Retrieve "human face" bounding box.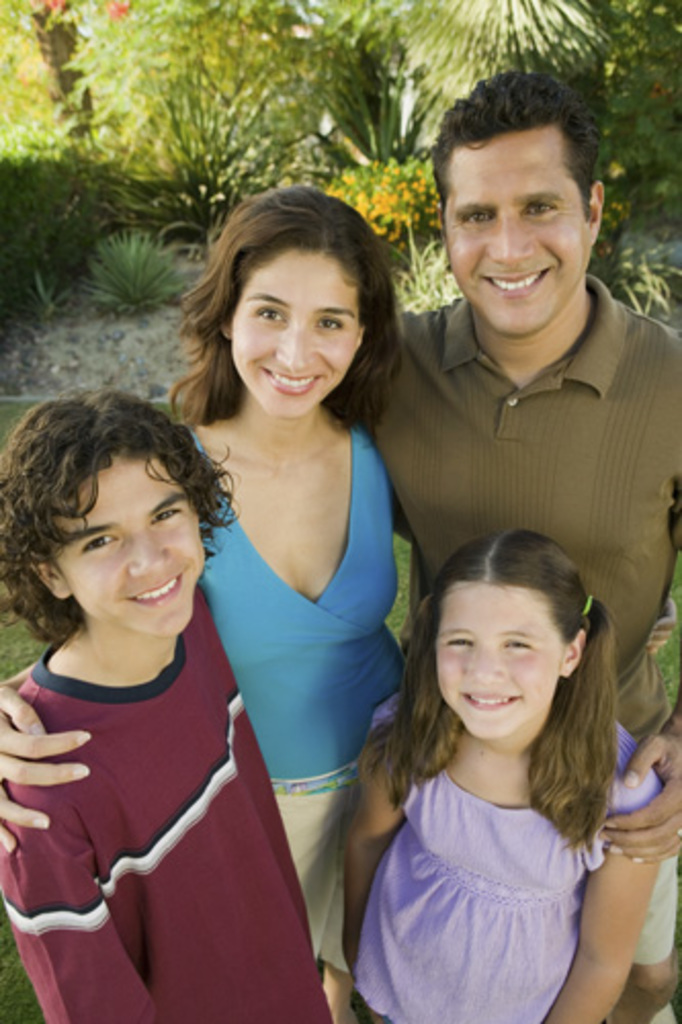
Bounding box: box=[39, 446, 201, 649].
